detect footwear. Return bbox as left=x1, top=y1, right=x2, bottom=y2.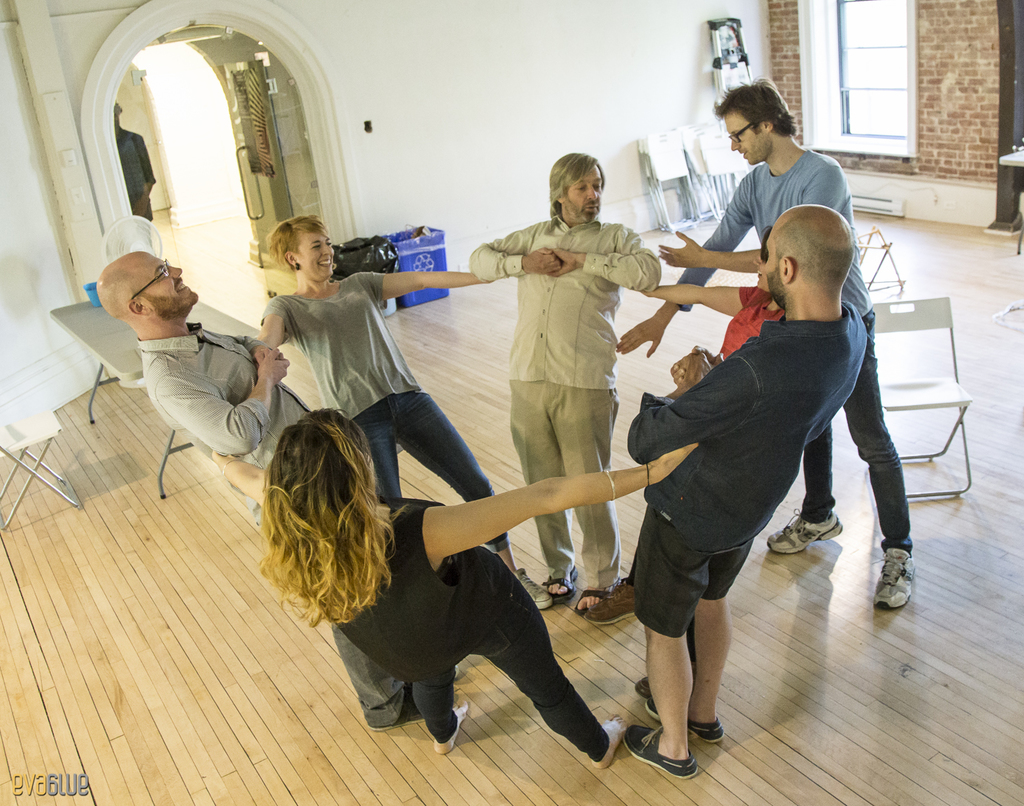
left=870, top=547, right=919, bottom=604.
